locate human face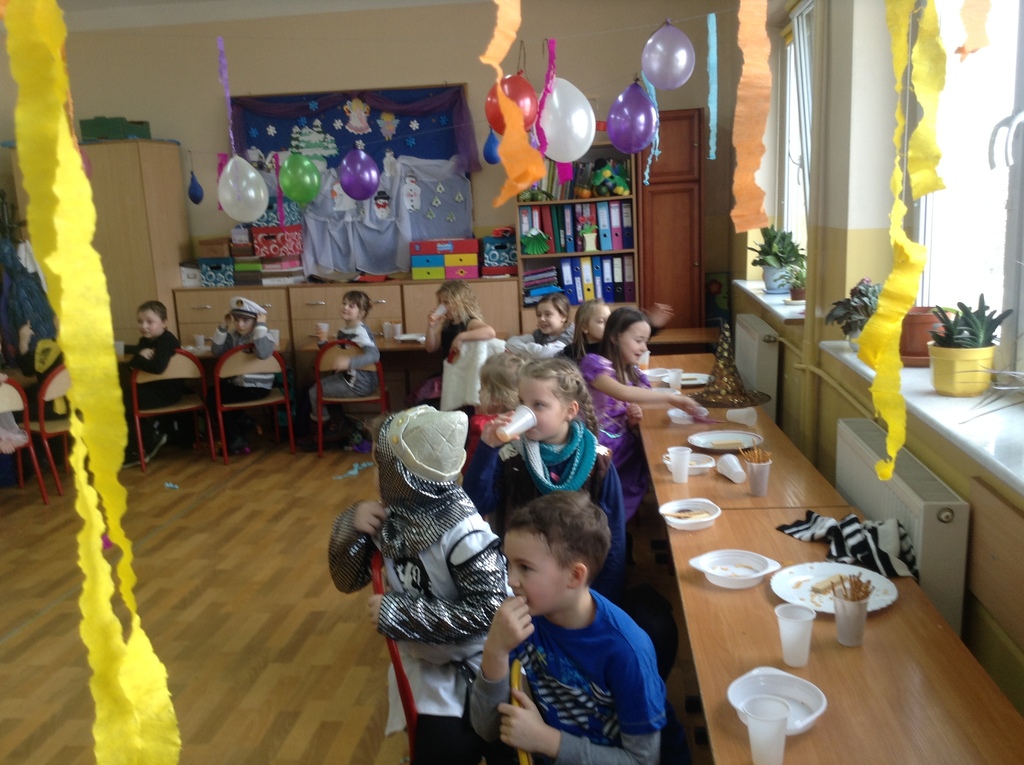
(x1=503, y1=533, x2=565, y2=614)
